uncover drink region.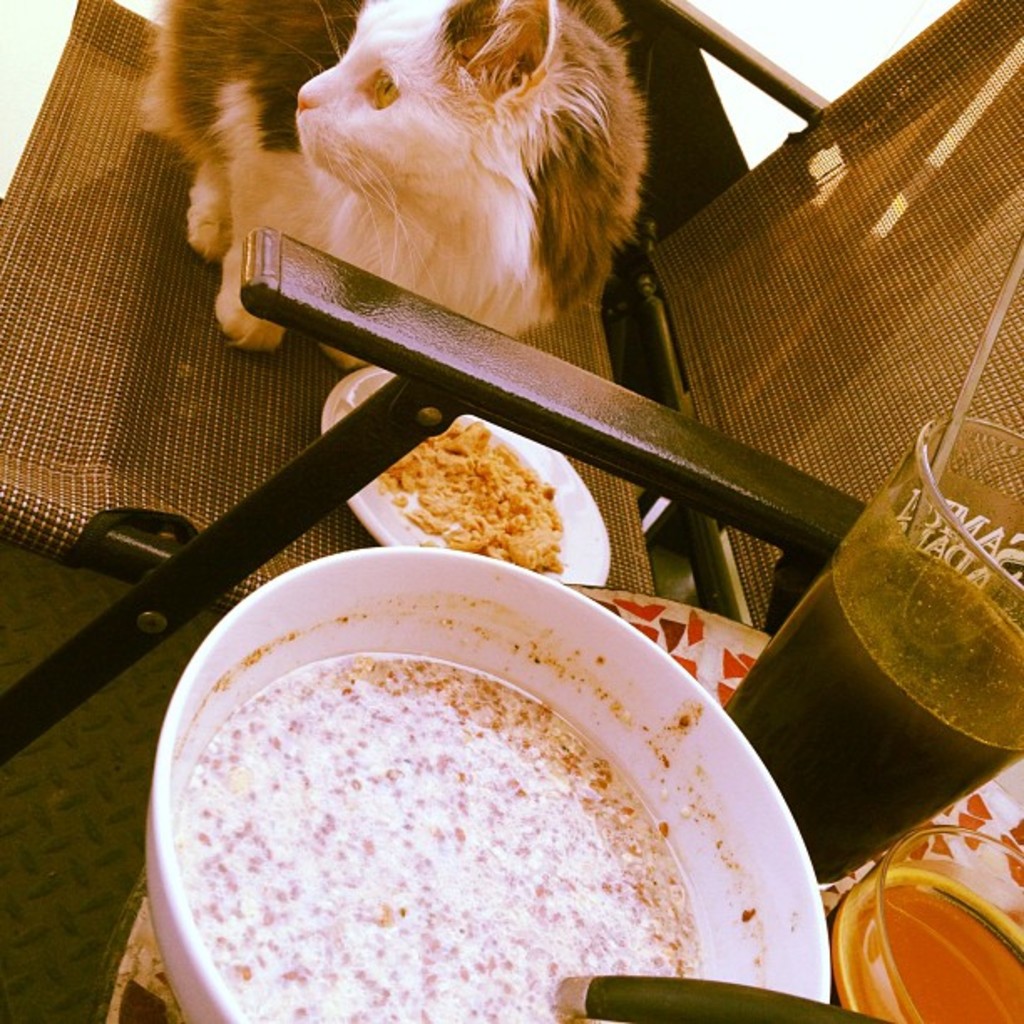
Uncovered: BBox(724, 547, 1022, 883).
